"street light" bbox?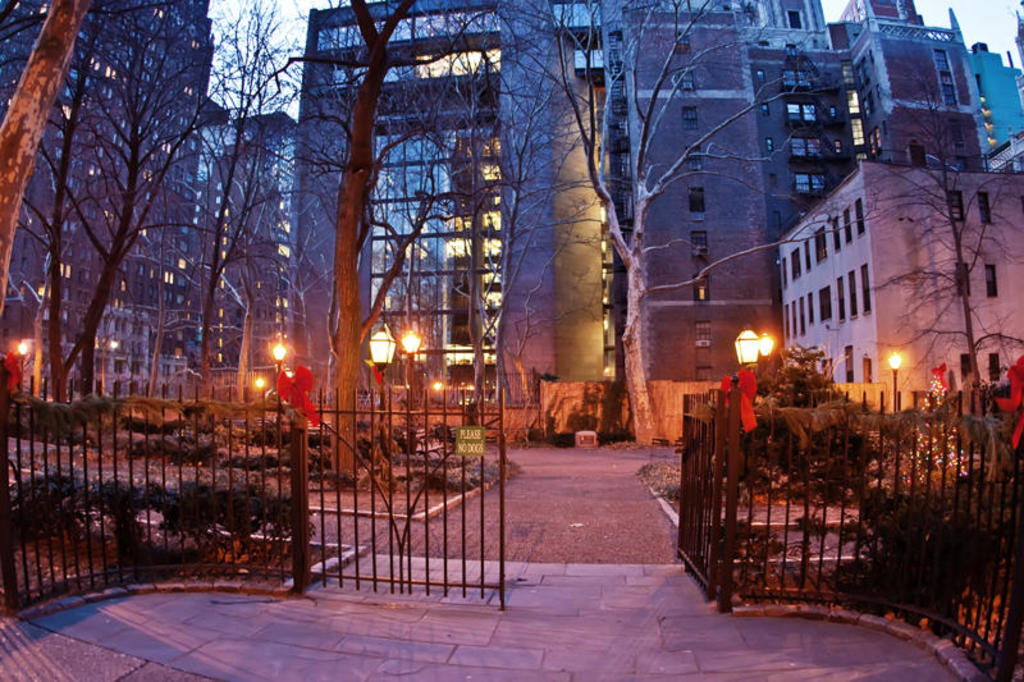
(left=398, top=329, right=421, bottom=463)
